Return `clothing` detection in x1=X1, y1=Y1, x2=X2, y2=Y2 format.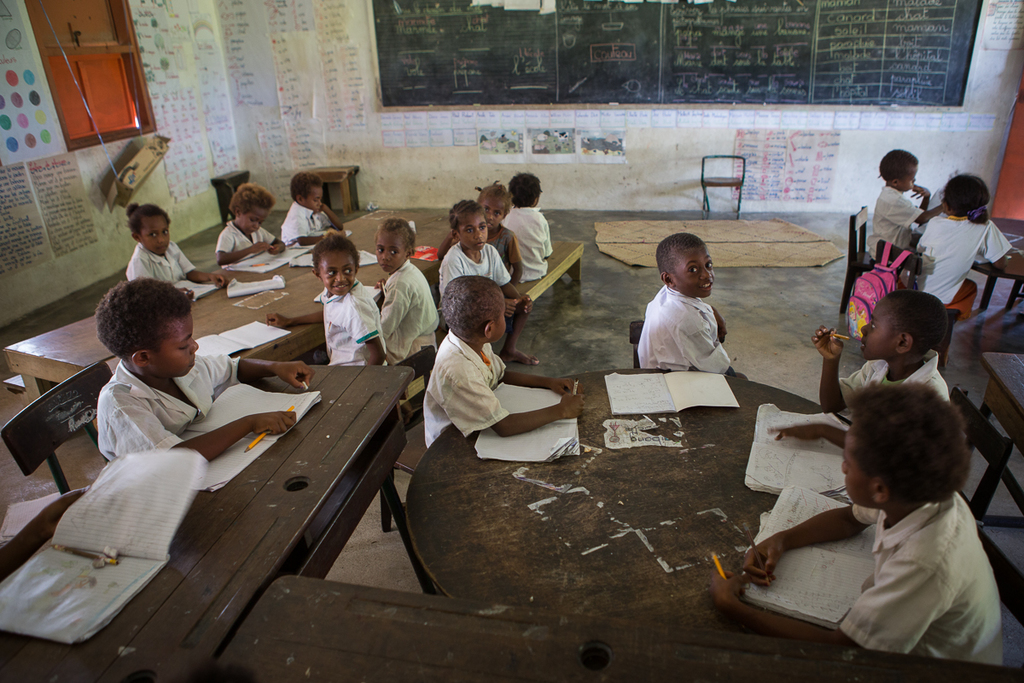
x1=420, y1=317, x2=500, y2=452.
